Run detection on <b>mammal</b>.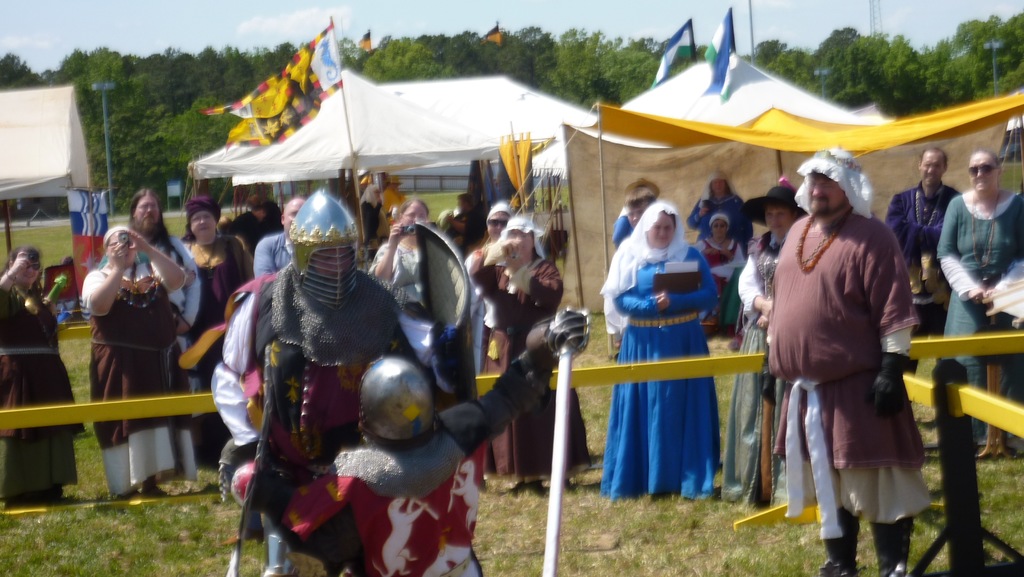
Result: {"left": 612, "top": 173, "right": 661, "bottom": 252}.
